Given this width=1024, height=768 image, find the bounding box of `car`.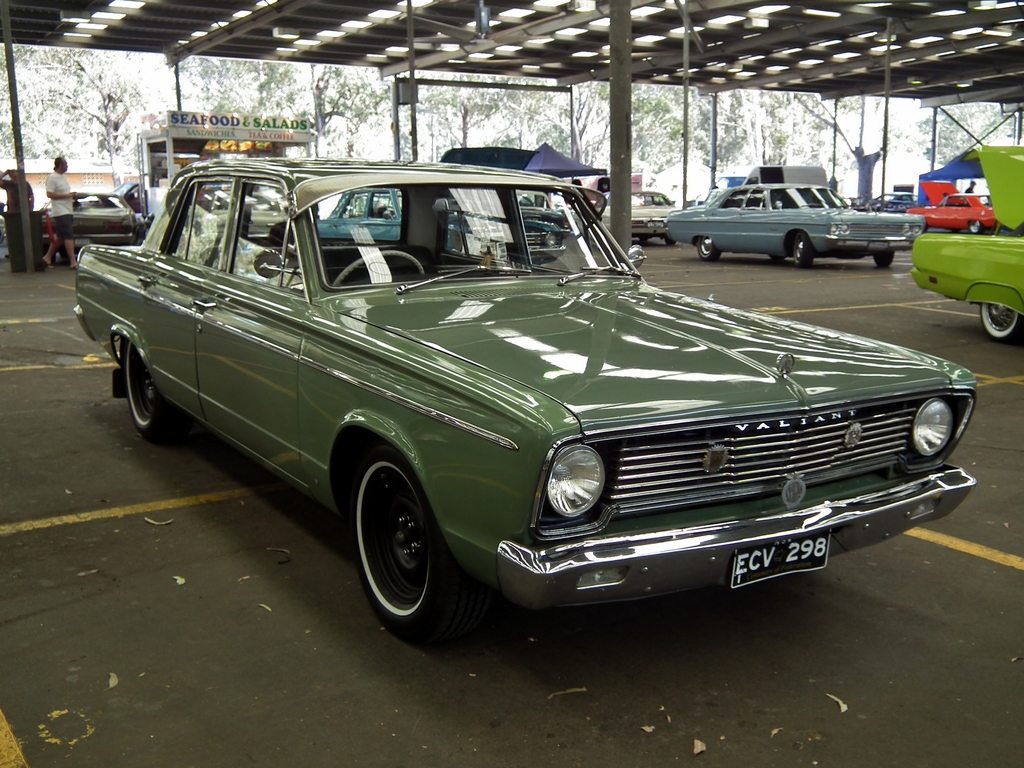
region(595, 189, 675, 244).
